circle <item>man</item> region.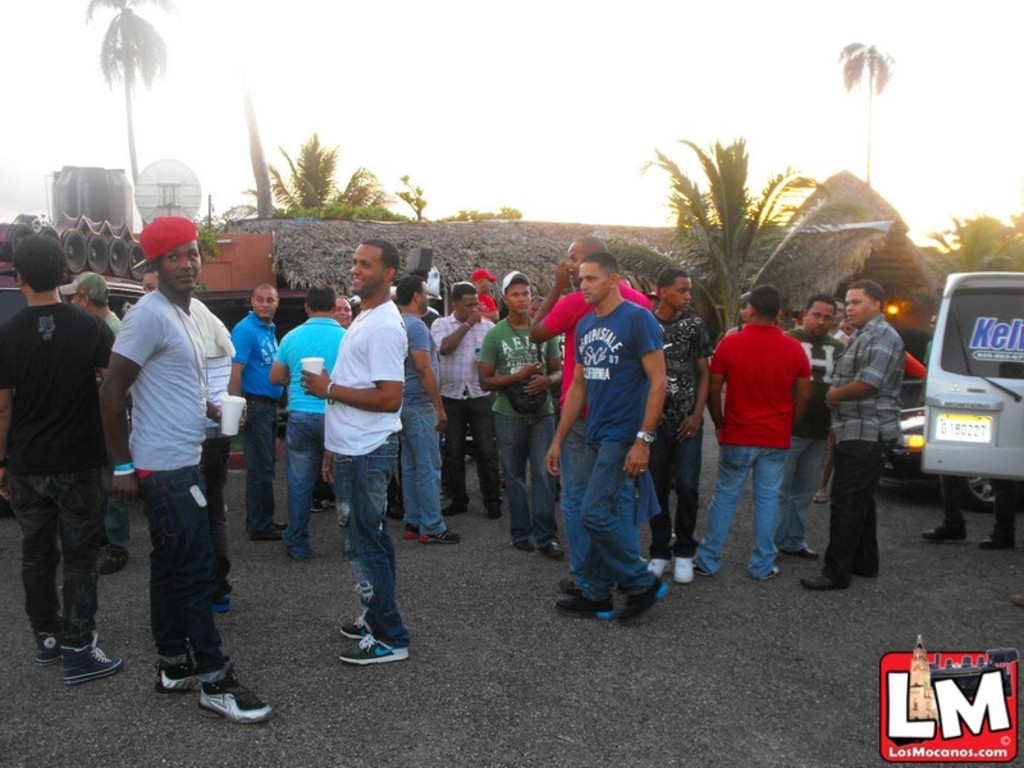
Region: x1=691, y1=285, x2=815, y2=584.
